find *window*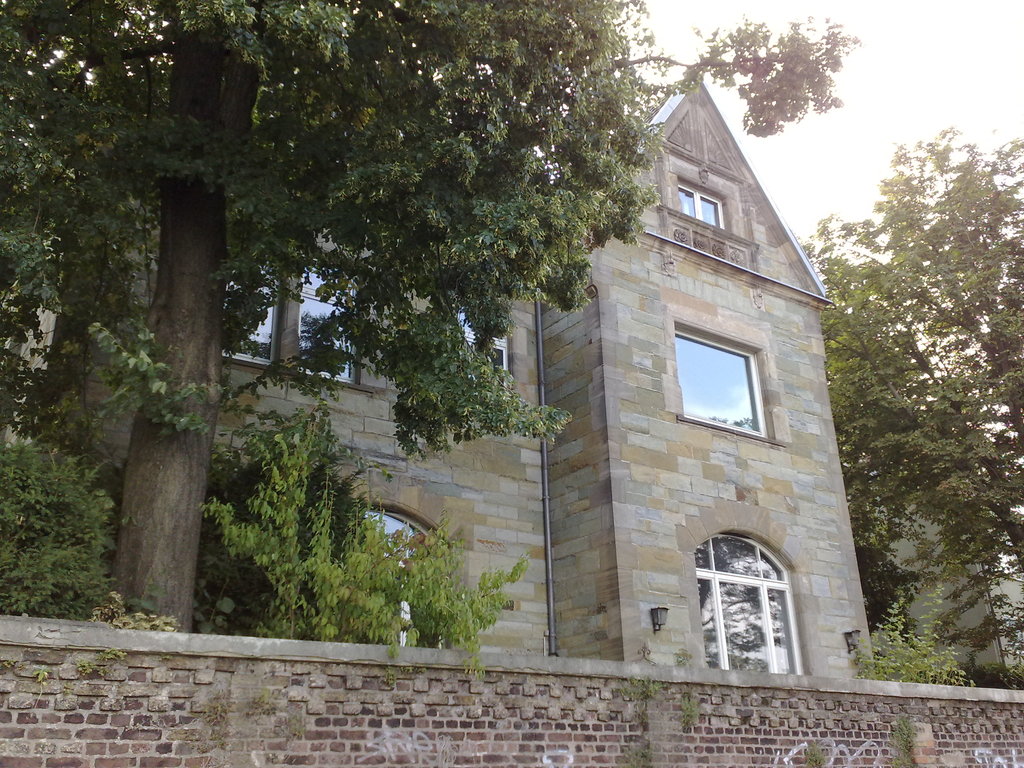
[440,298,508,404]
